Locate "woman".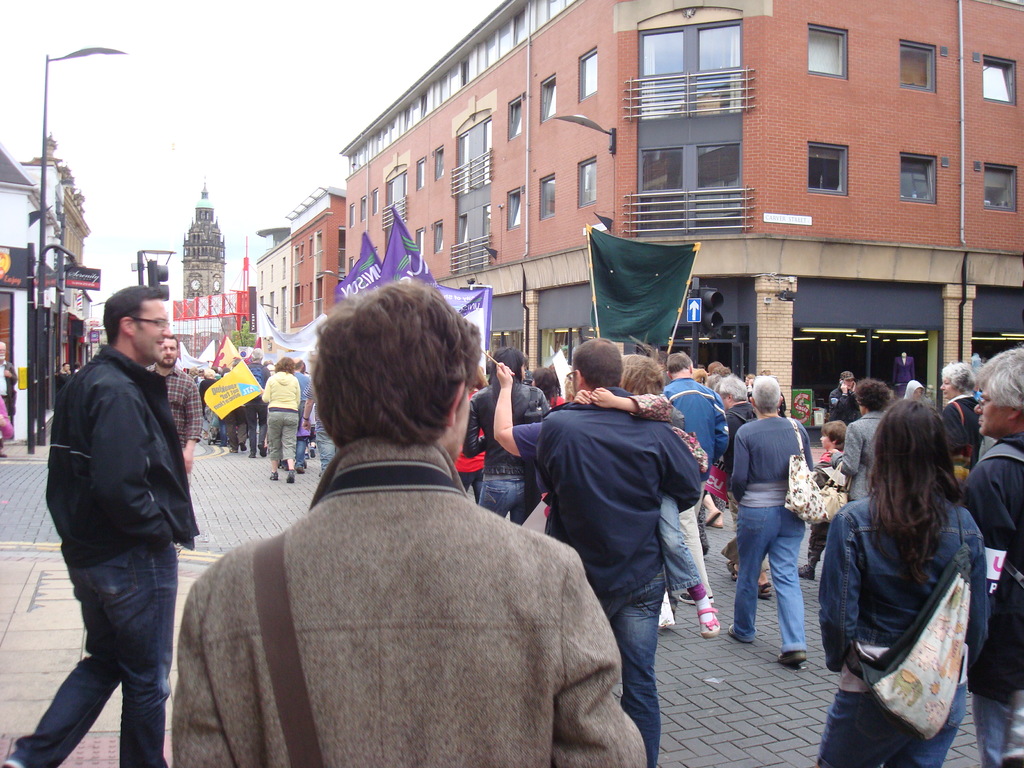
Bounding box: 942, 360, 988, 478.
